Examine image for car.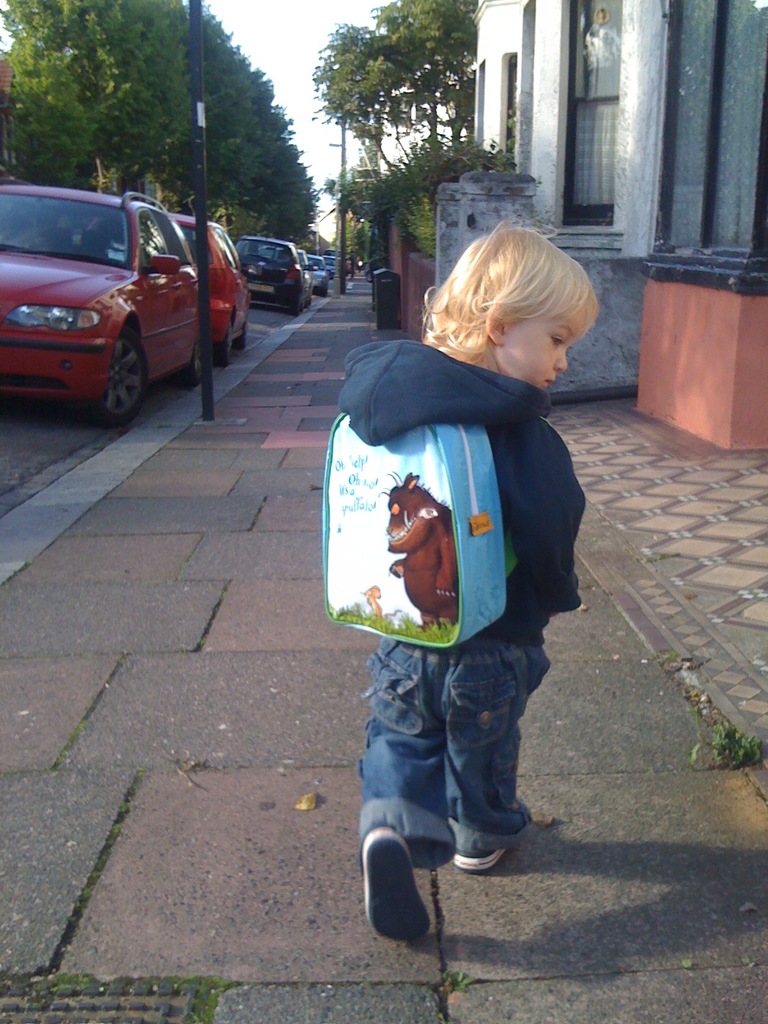
Examination result: 0:171:208:426.
